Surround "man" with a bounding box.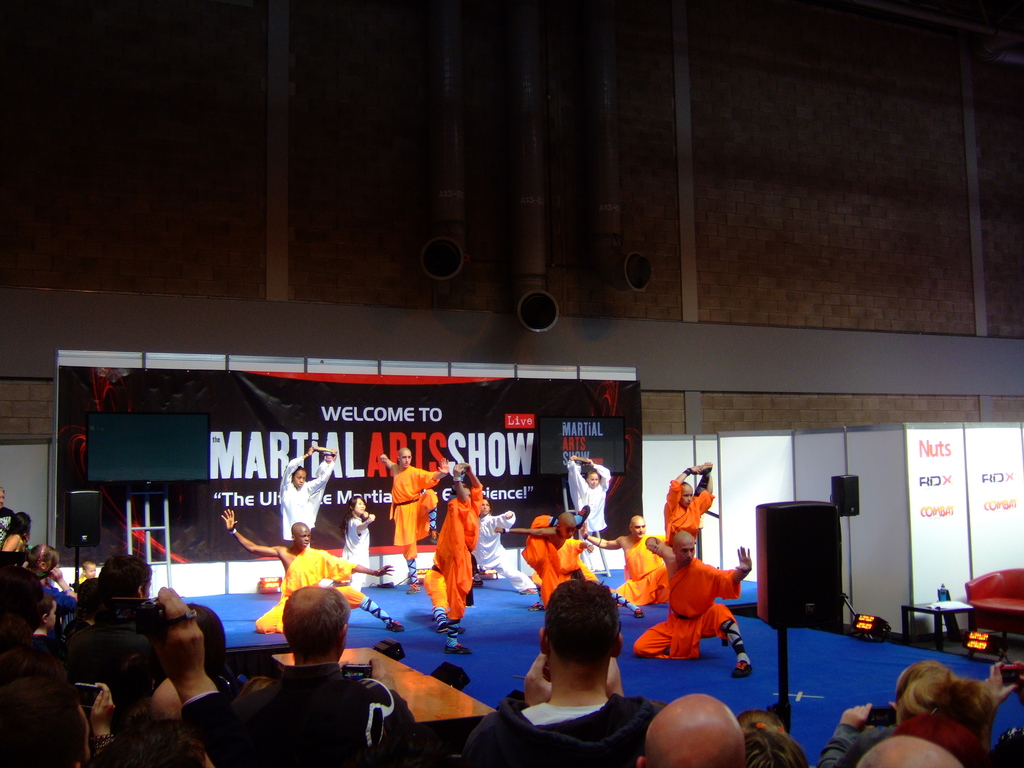
481/581/663/755.
